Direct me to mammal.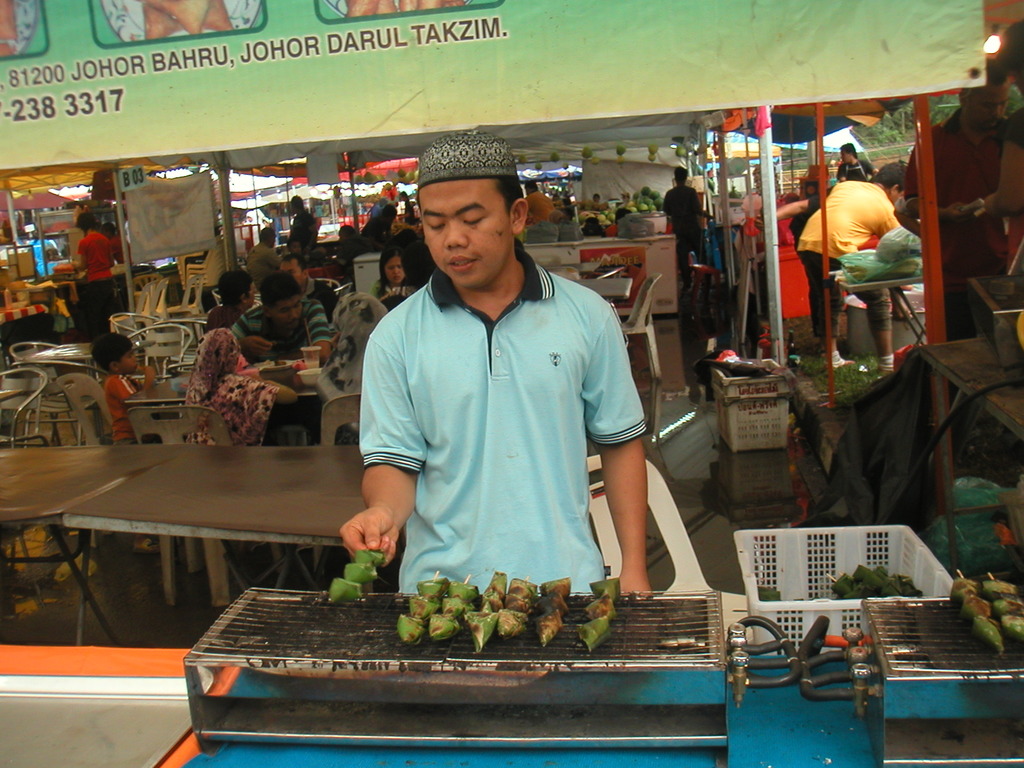
Direction: (285,190,320,250).
